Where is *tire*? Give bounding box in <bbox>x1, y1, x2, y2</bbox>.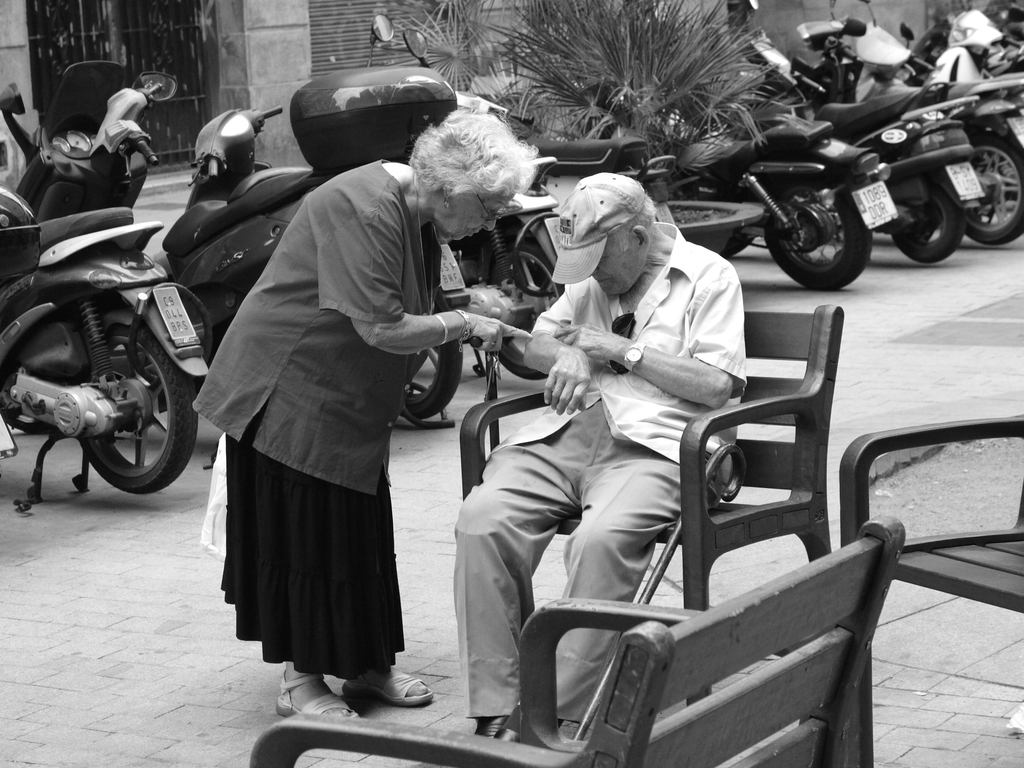
<bbox>950, 131, 1023, 244</bbox>.
